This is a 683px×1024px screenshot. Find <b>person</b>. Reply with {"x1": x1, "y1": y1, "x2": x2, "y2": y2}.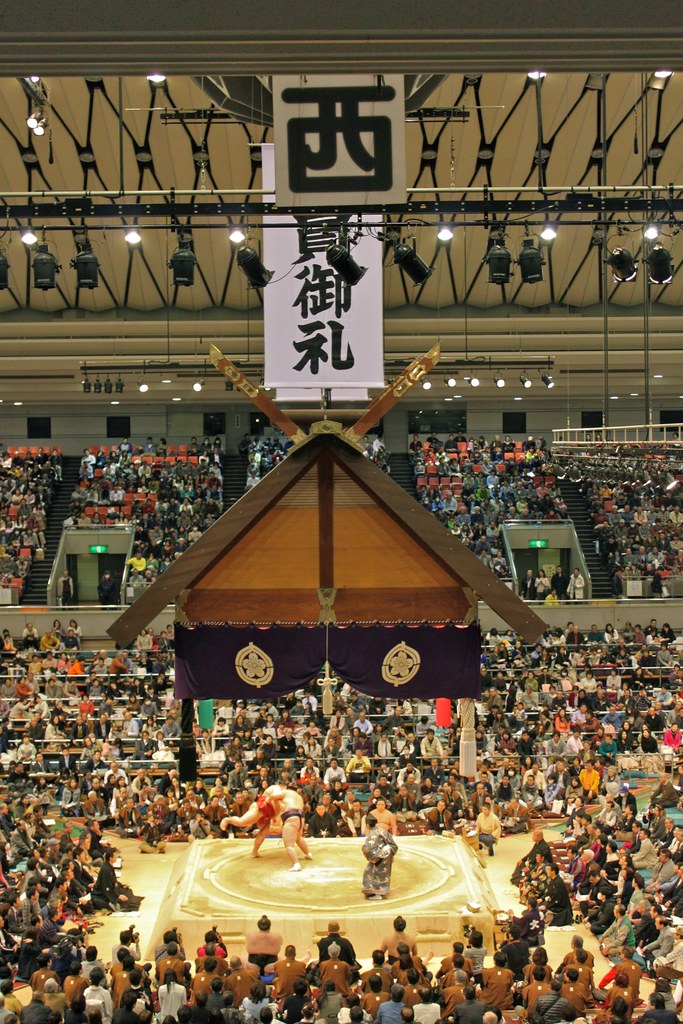
{"x1": 445, "y1": 950, "x2": 482, "y2": 985}.
